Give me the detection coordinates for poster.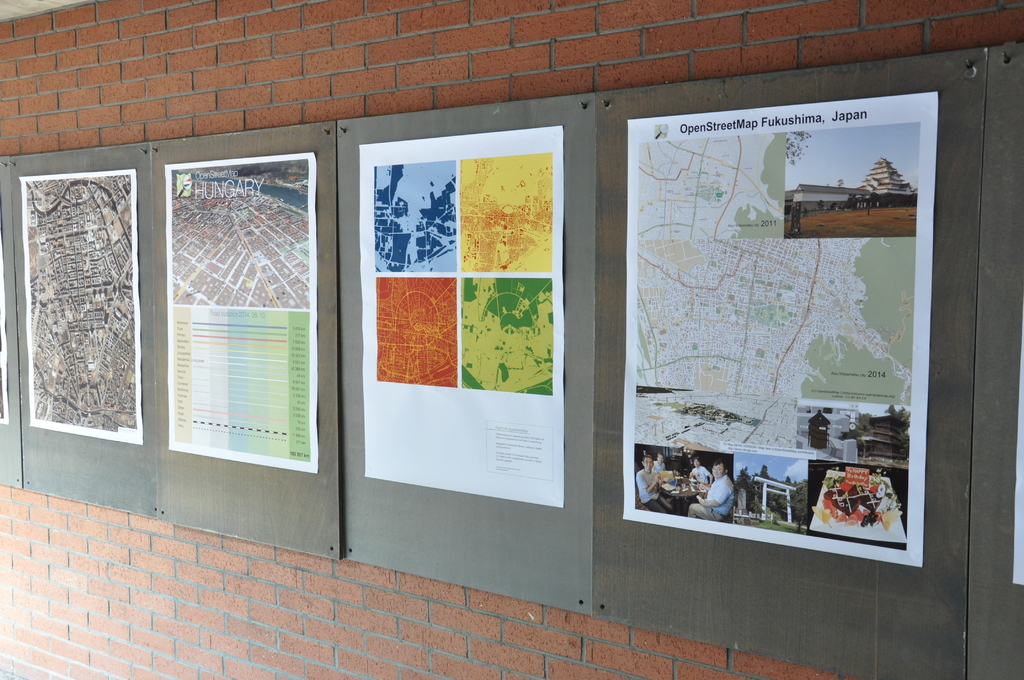
crop(20, 172, 140, 444).
